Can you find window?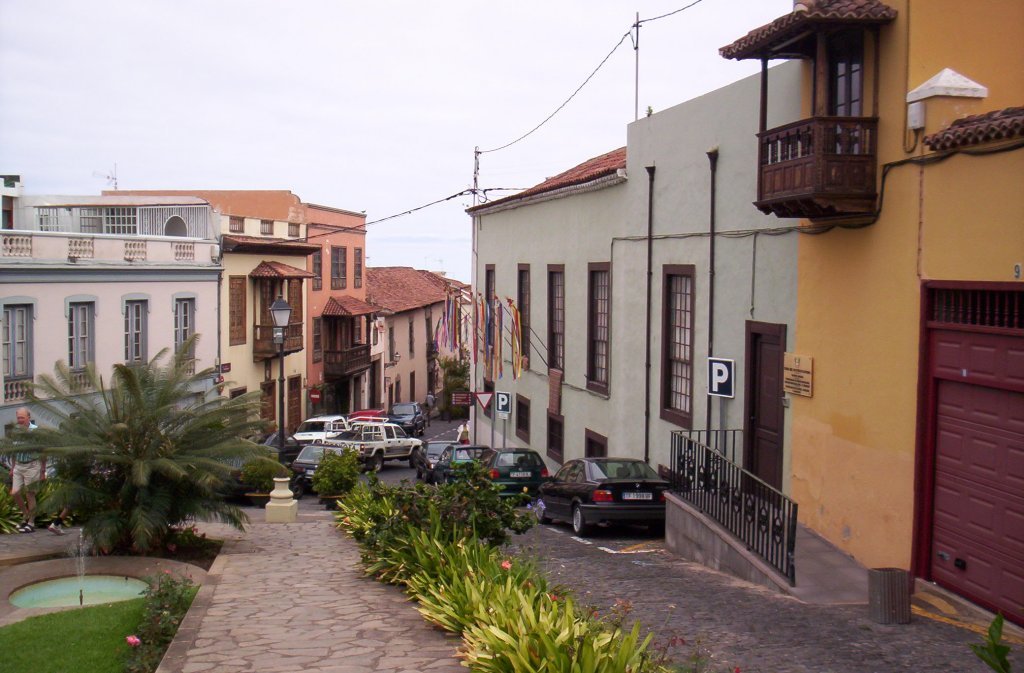
Yes, bounding box: (left=357, top=247, right=364, bottom=286).
